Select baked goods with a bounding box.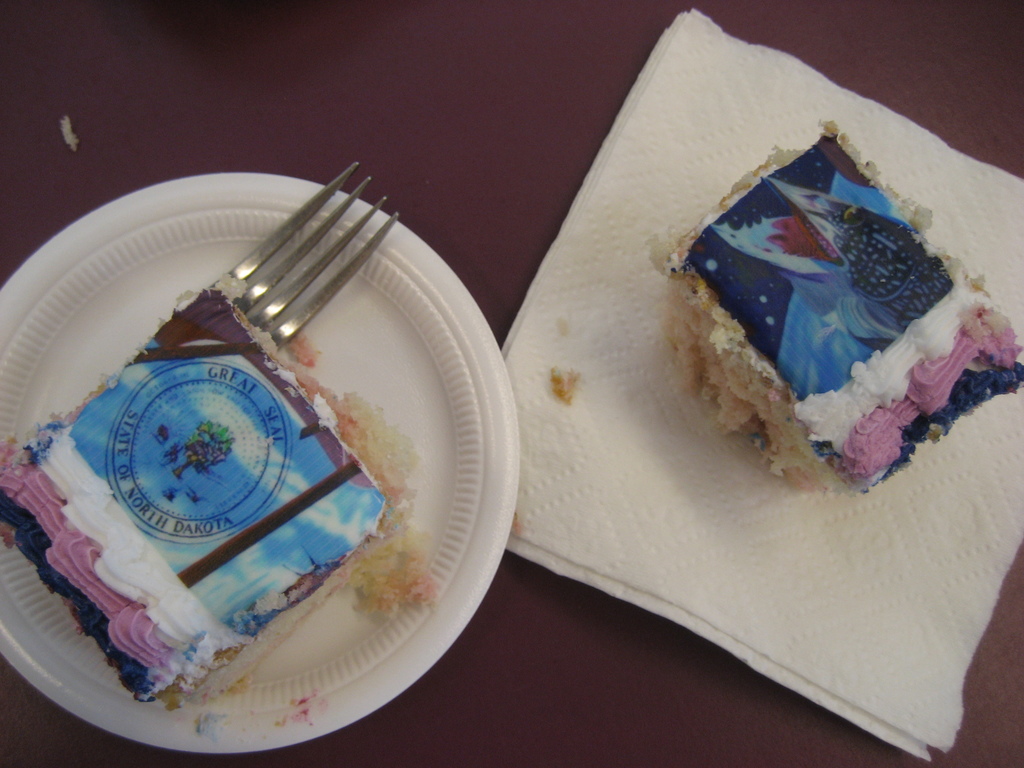
rect(0, 286, 434, 710).
